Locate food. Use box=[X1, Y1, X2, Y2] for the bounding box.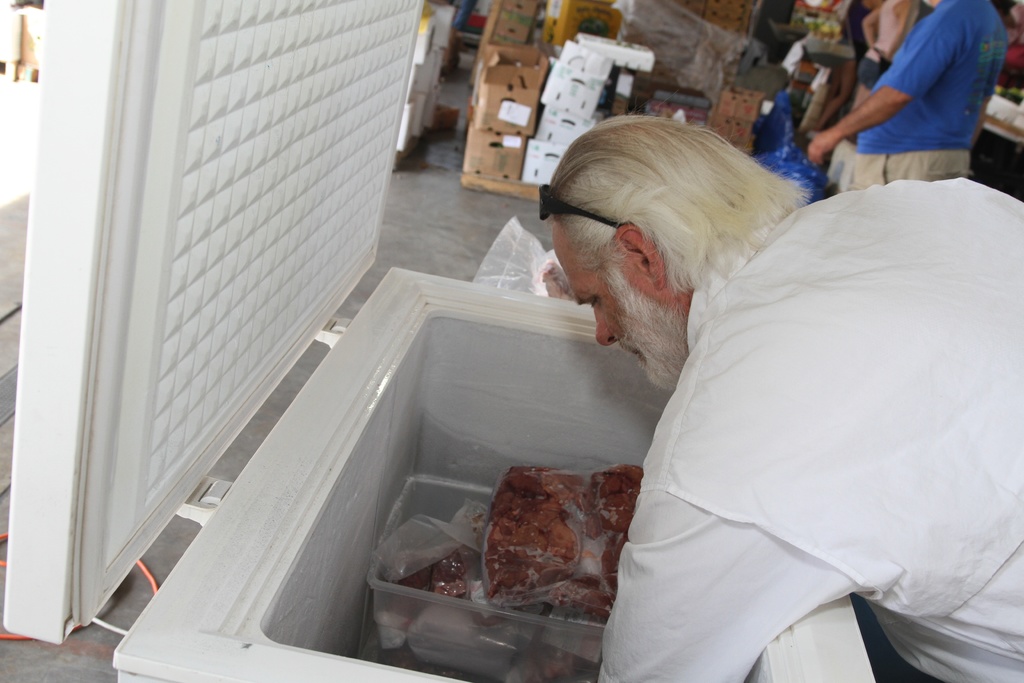
box=[488, 474, 620, 621].
